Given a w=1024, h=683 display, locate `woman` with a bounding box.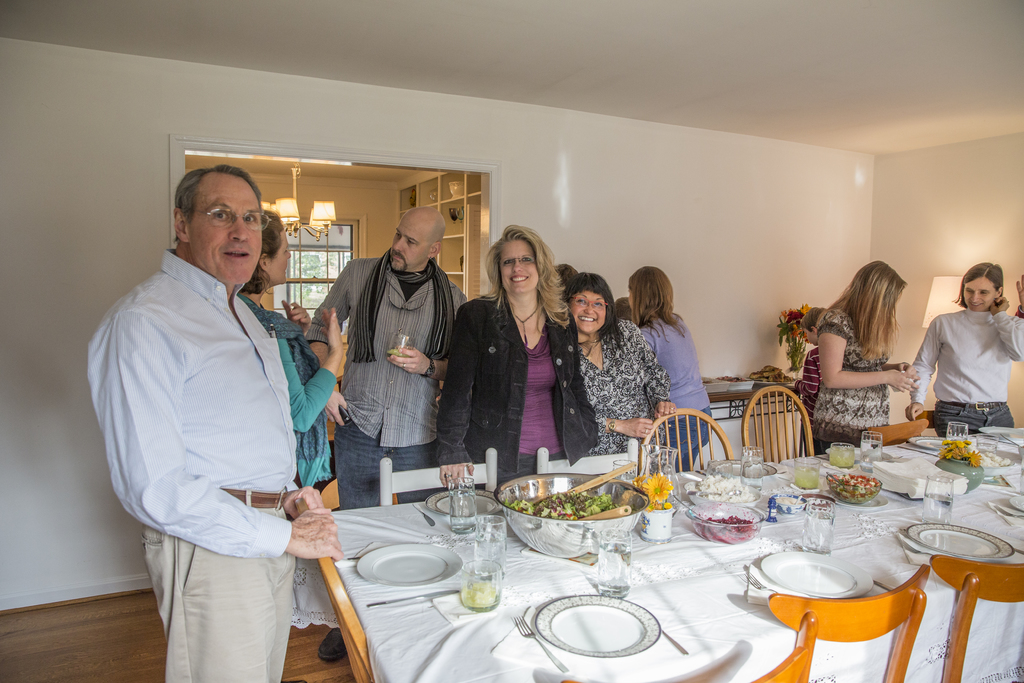
Located: crop(626, 272, 723, 476).
